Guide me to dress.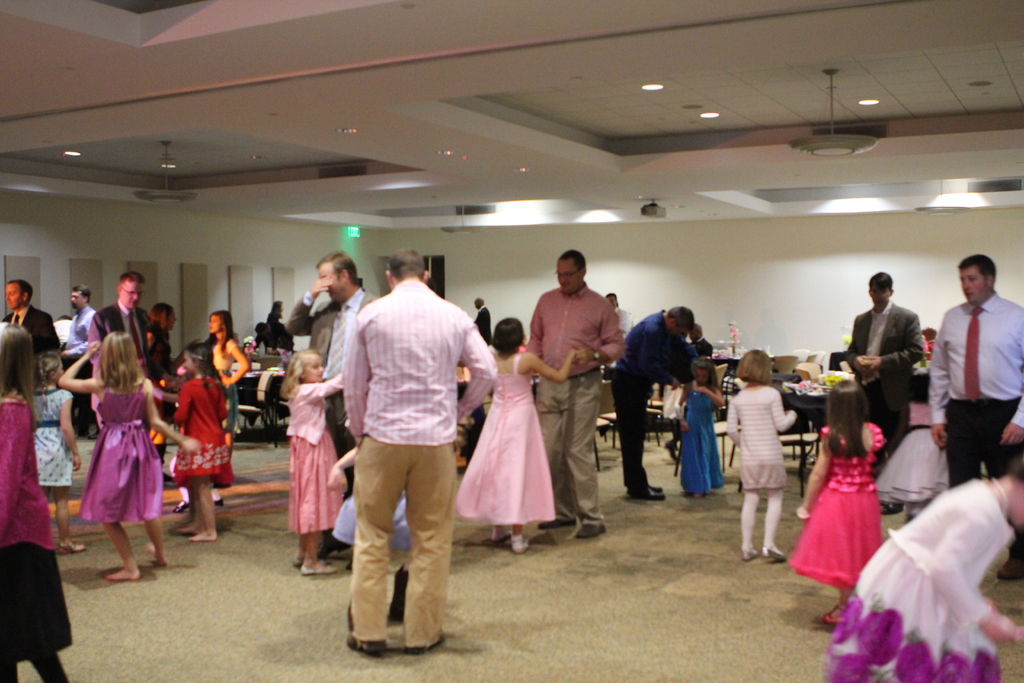
Guidance: (291,427,346,536).
